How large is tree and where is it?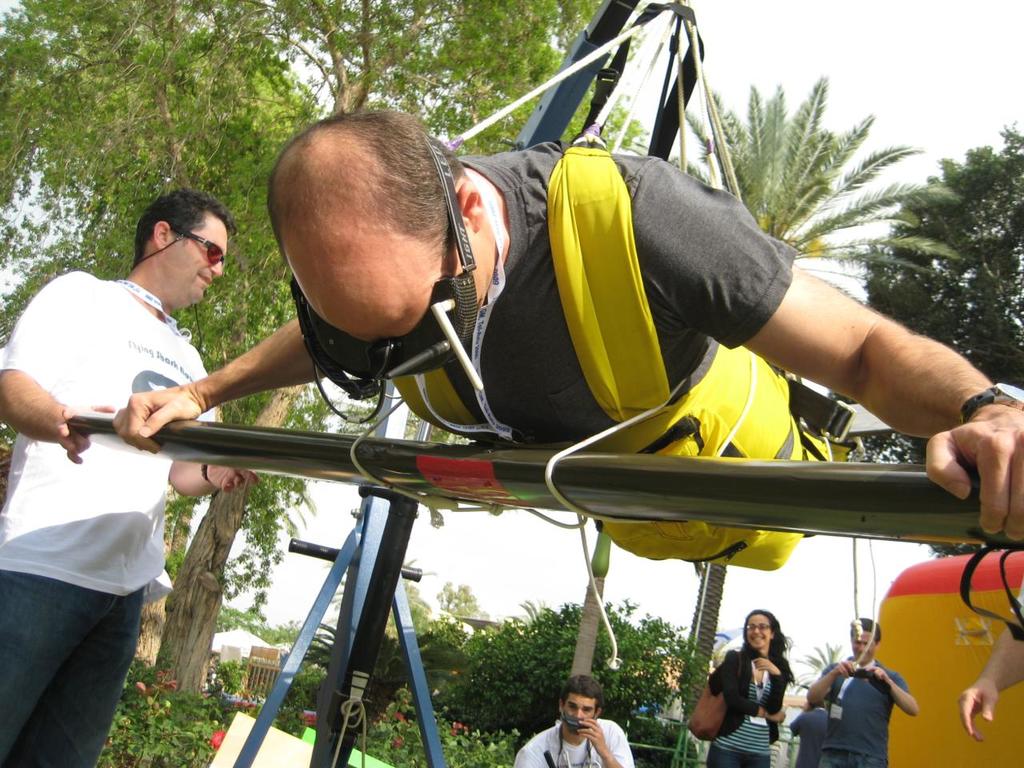
Bounding box: [818, 122, 1023, 553].
